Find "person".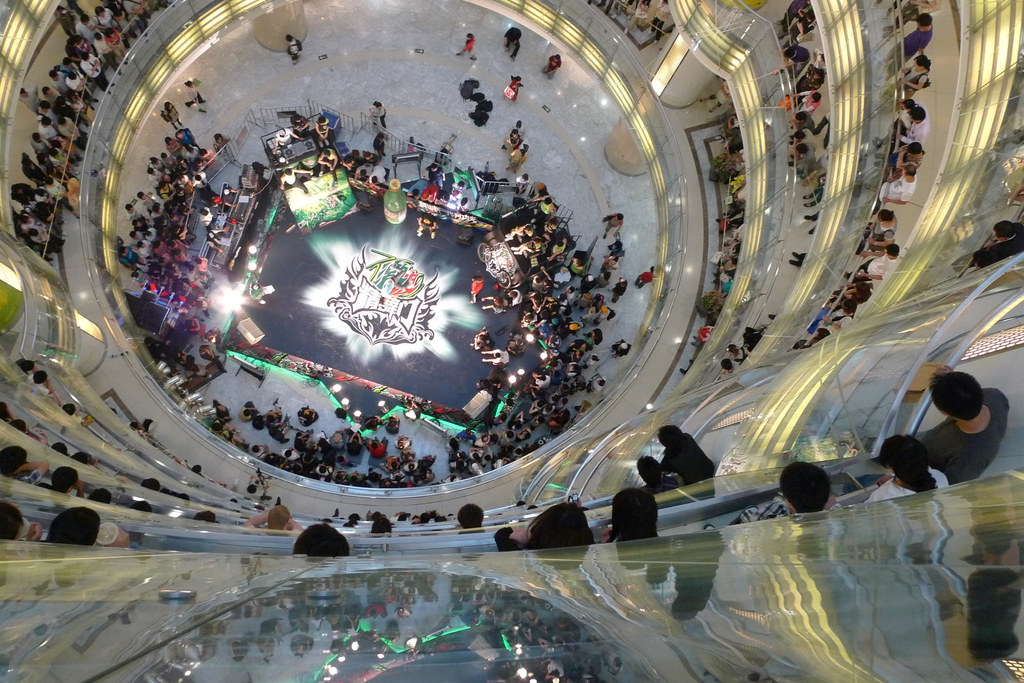
(left=661, top=421, right=717, bottom=490).
